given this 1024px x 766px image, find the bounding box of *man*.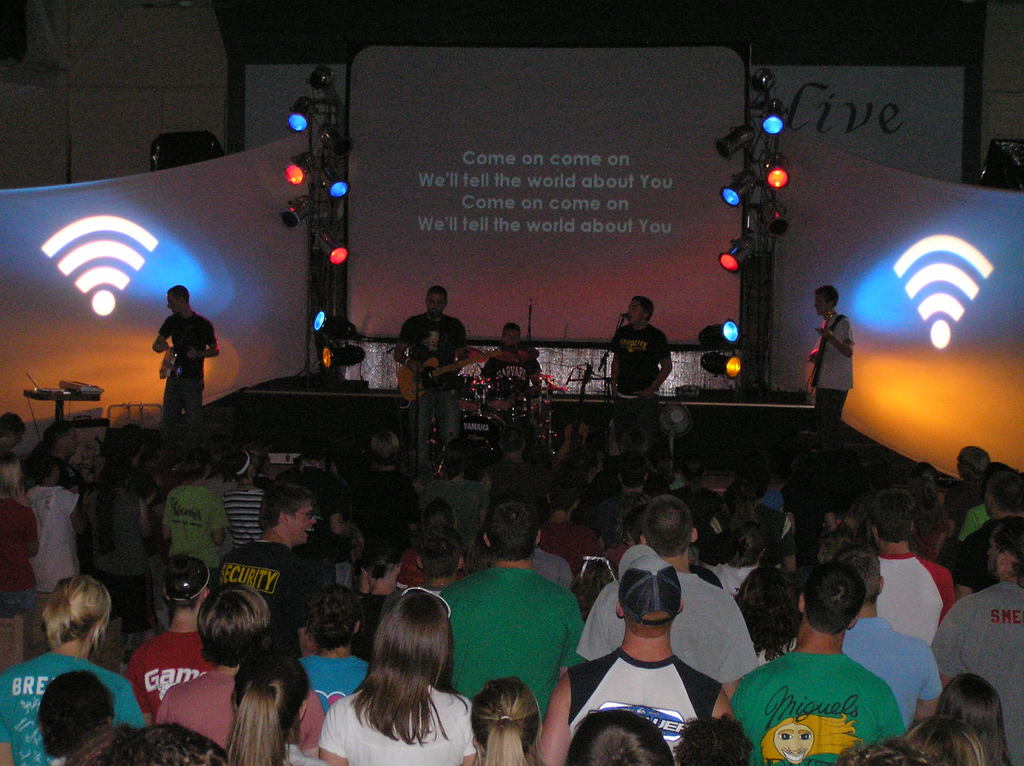
[876, 484, 953, 647].
